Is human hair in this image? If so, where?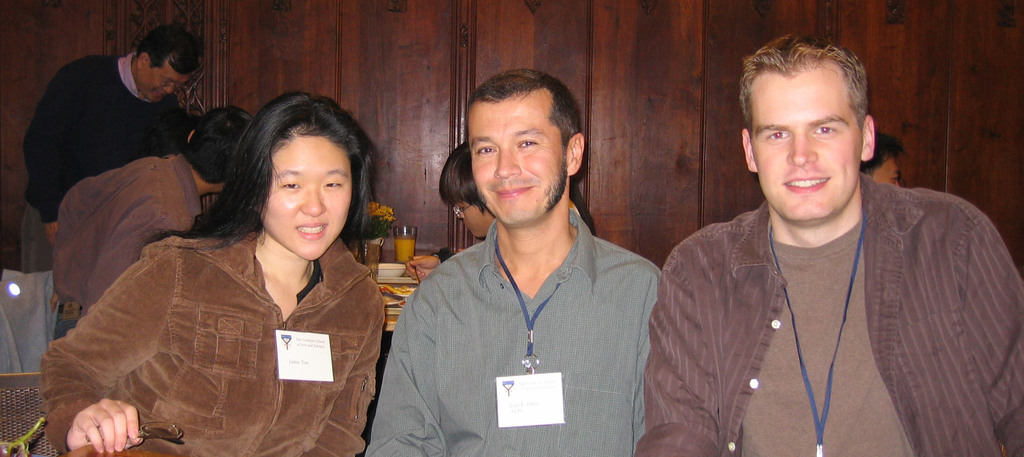
Yes, at select_region(468, 69, 584, 144).
